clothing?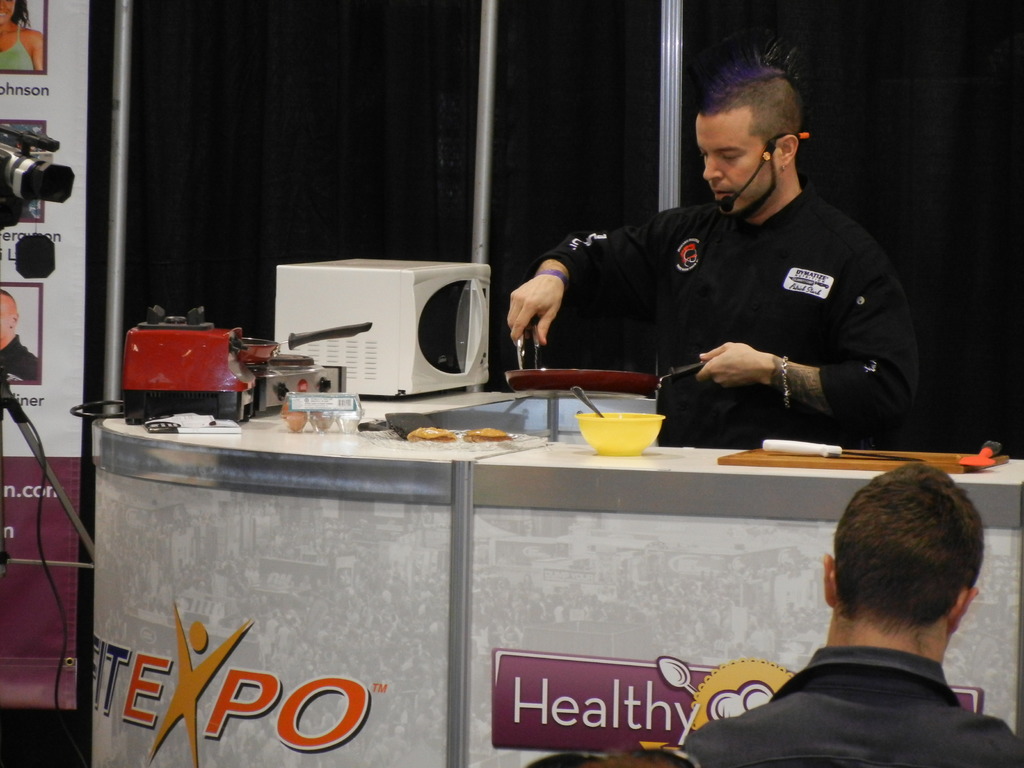
(541,188,916,445)
